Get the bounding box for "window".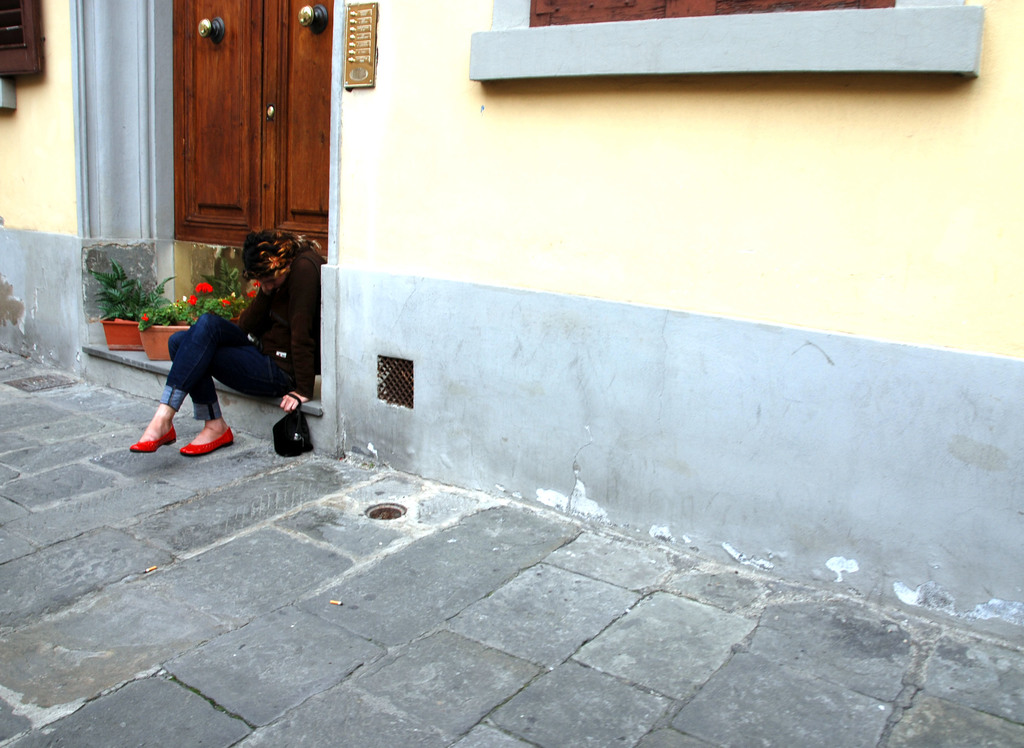
<bbox>0, 0, 44, 75</bbox>.
